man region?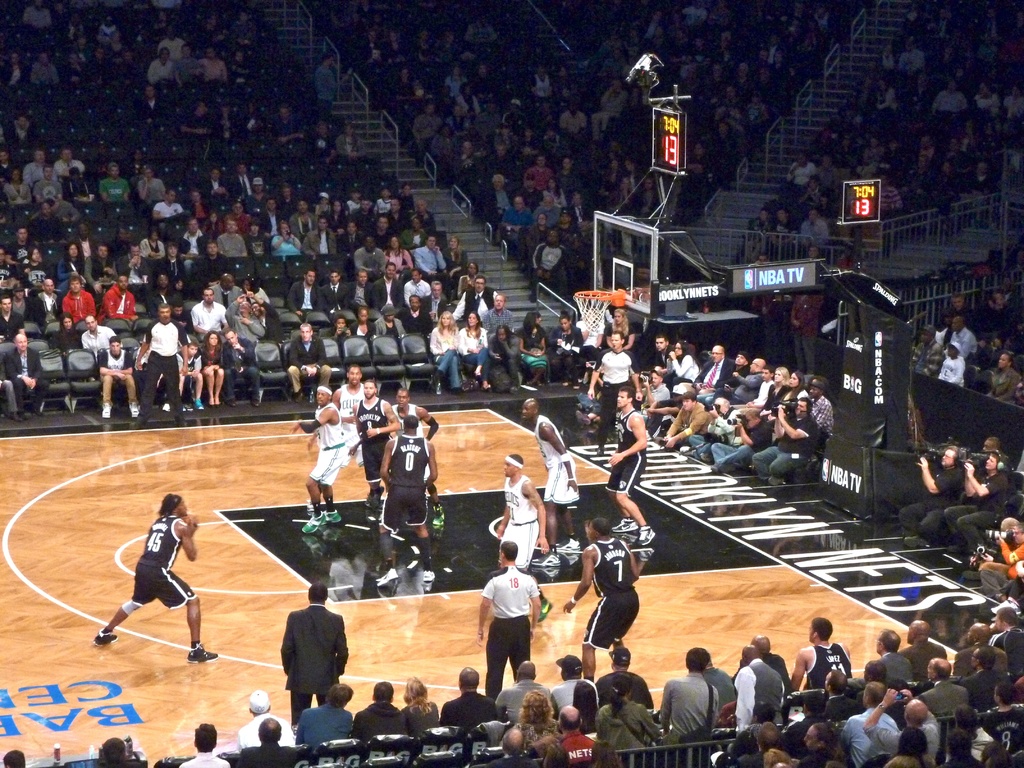
select_region(735, 634, 797, 683)
